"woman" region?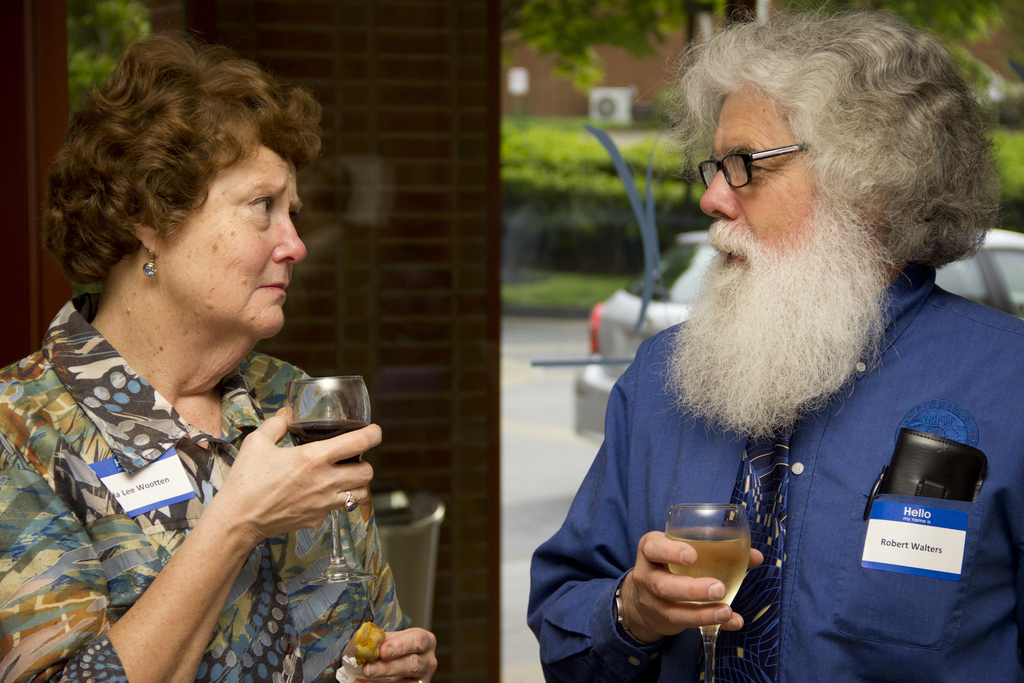
15,27,441,682
